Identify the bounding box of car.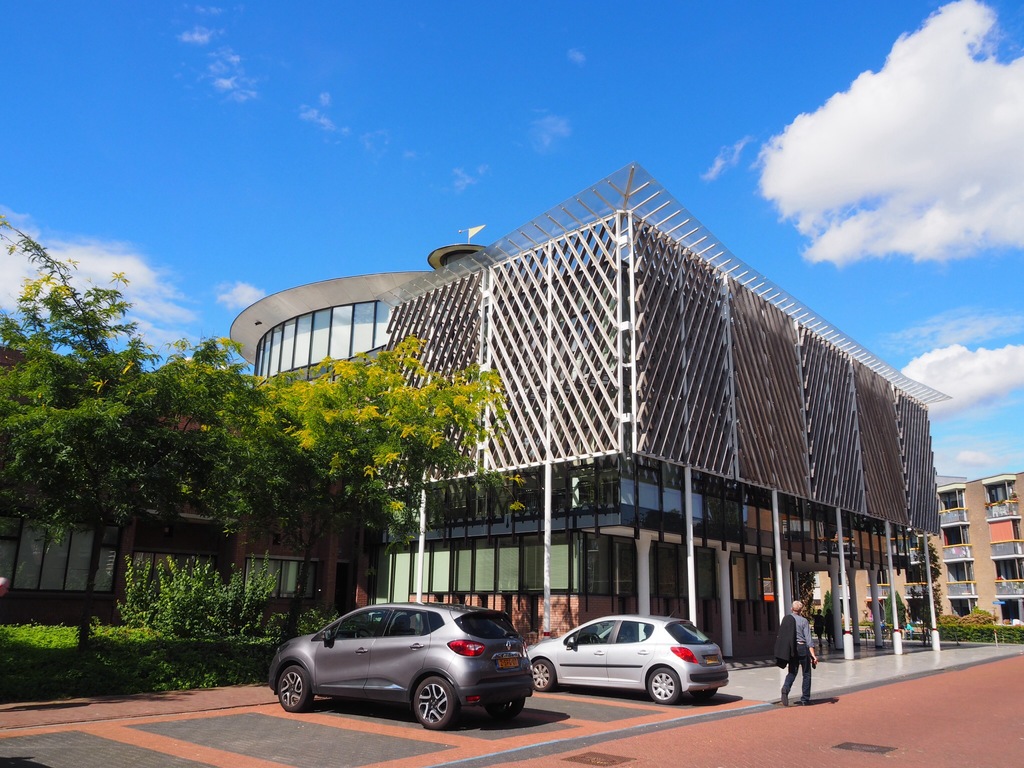
BBox(532, 616, 732, 703).
